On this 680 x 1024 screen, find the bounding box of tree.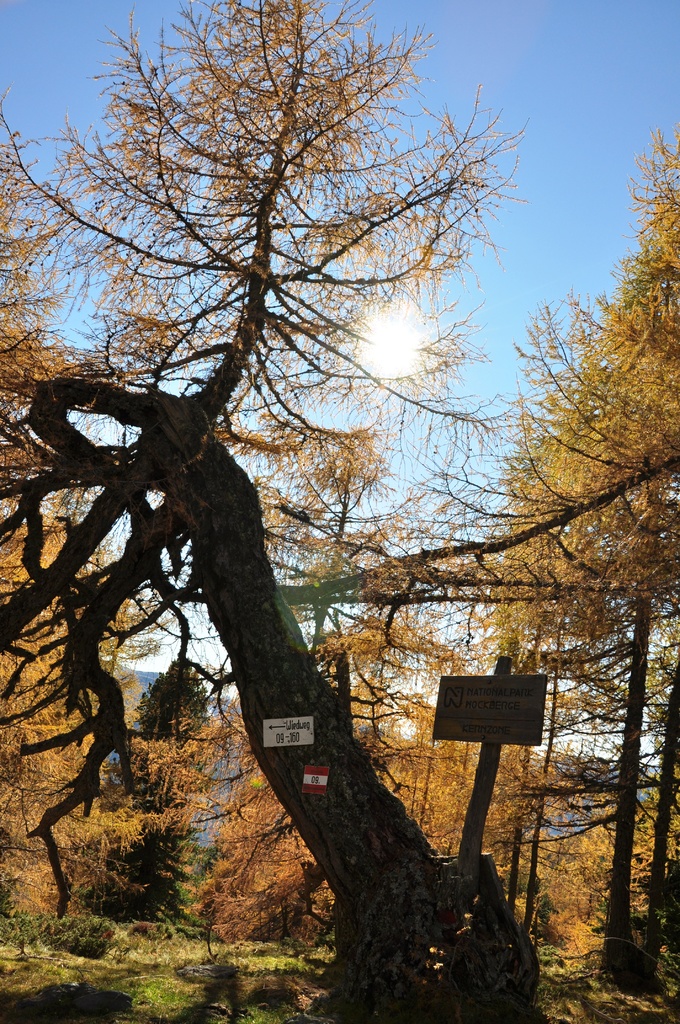
Bounding box: x1=0, y1=134, x2=120, y2=924.
